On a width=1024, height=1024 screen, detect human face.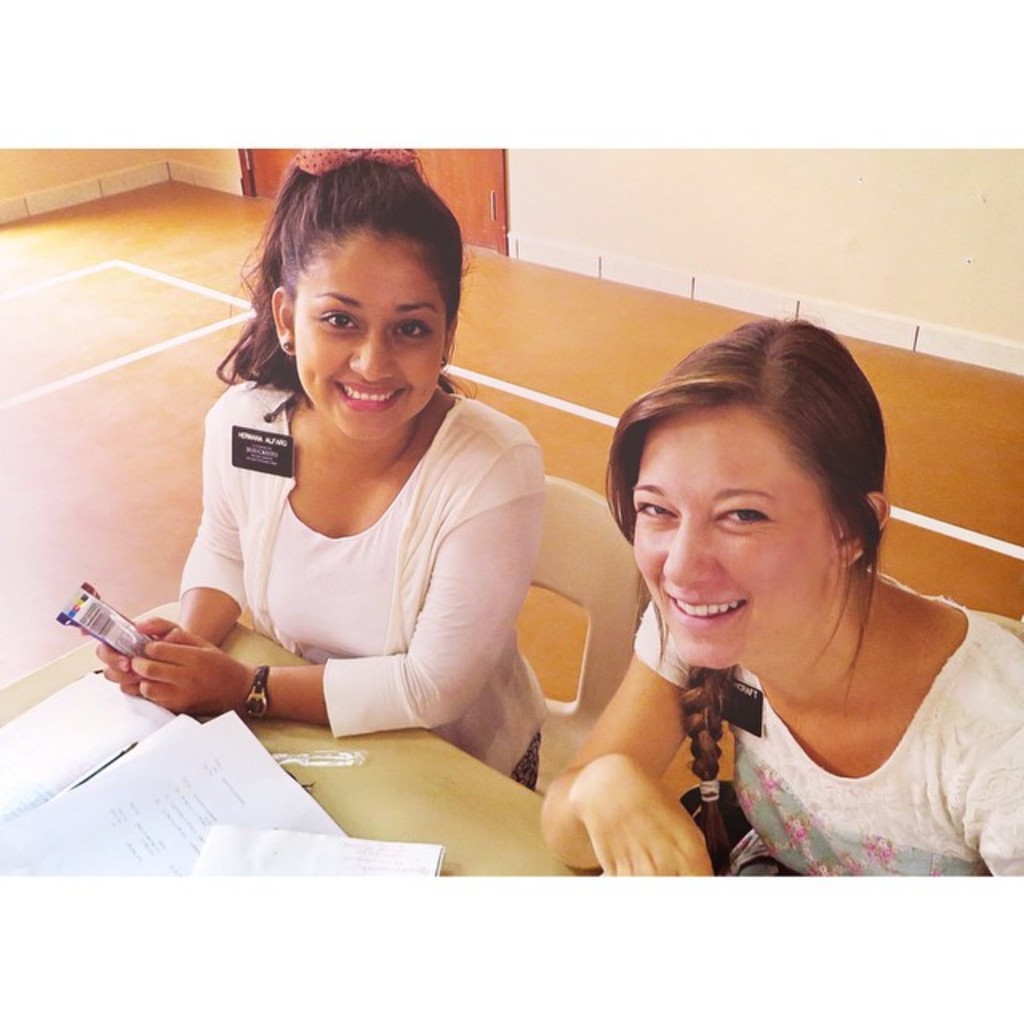
[290, 232, 453, 443].
